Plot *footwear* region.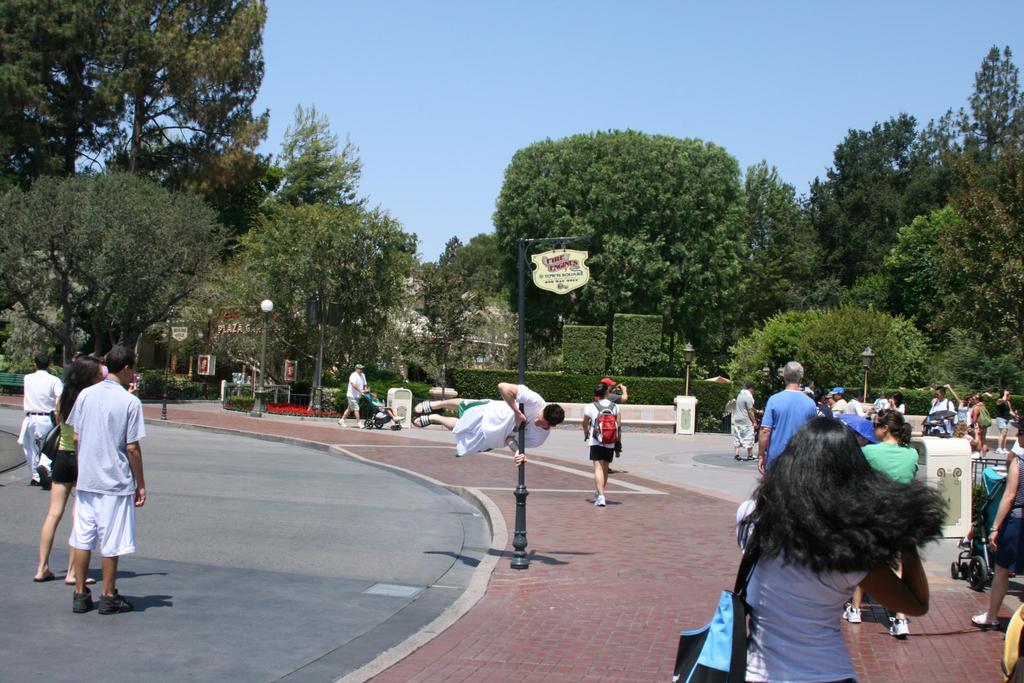
Plotted at <region>996, 449, 1002, 456</region>.
